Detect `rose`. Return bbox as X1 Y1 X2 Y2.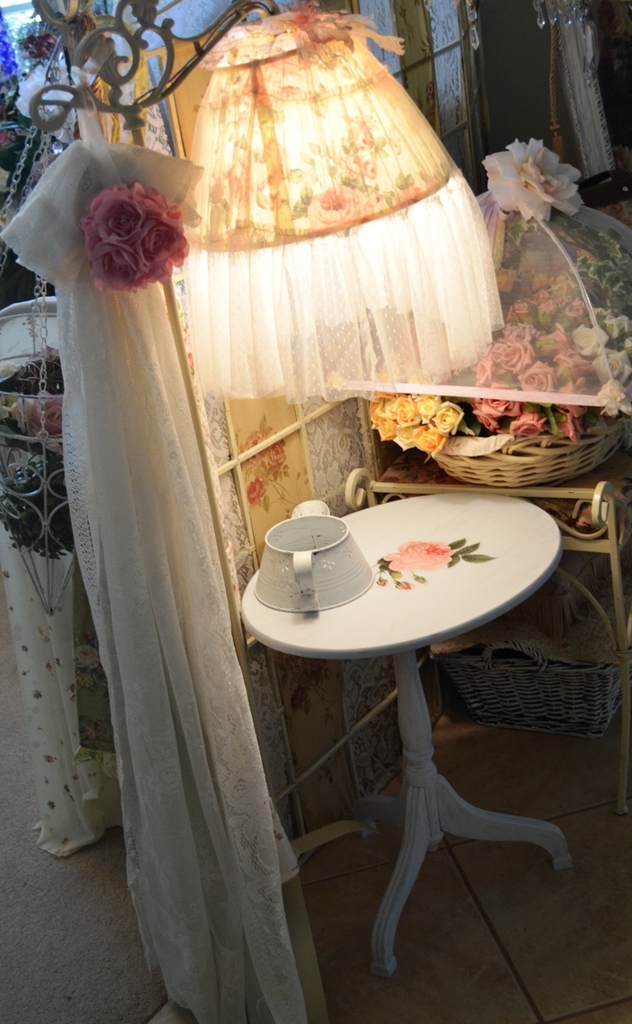
259 437 288 474.
